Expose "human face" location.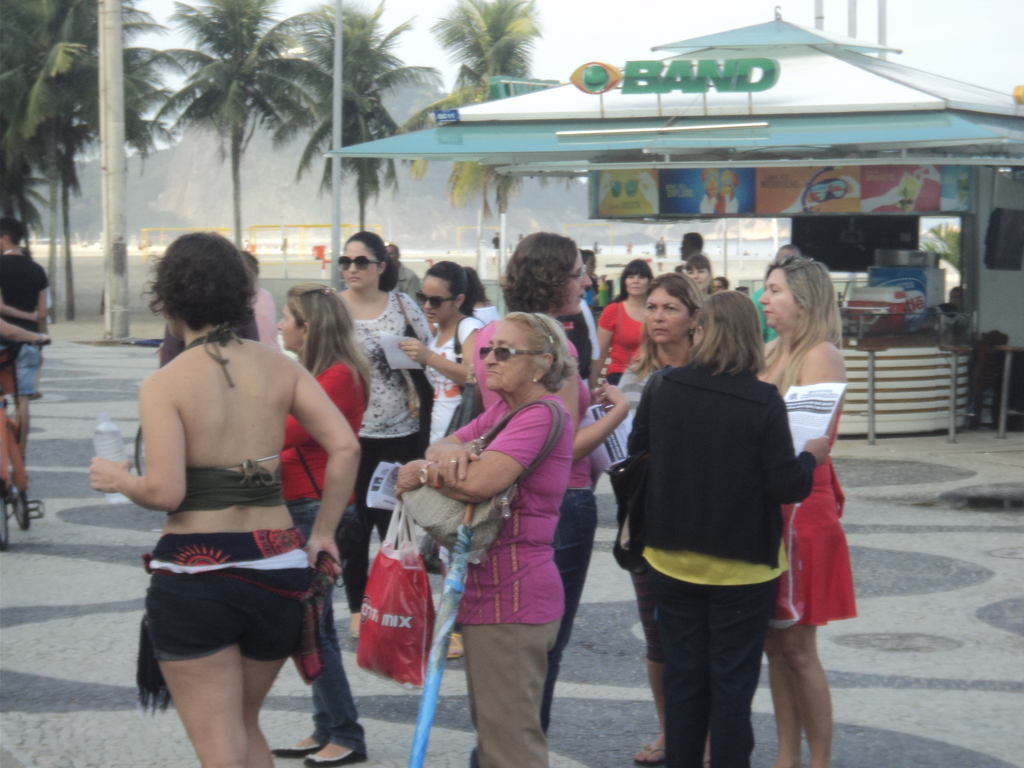
Exposed at detection(644, 288, 686, 345).
